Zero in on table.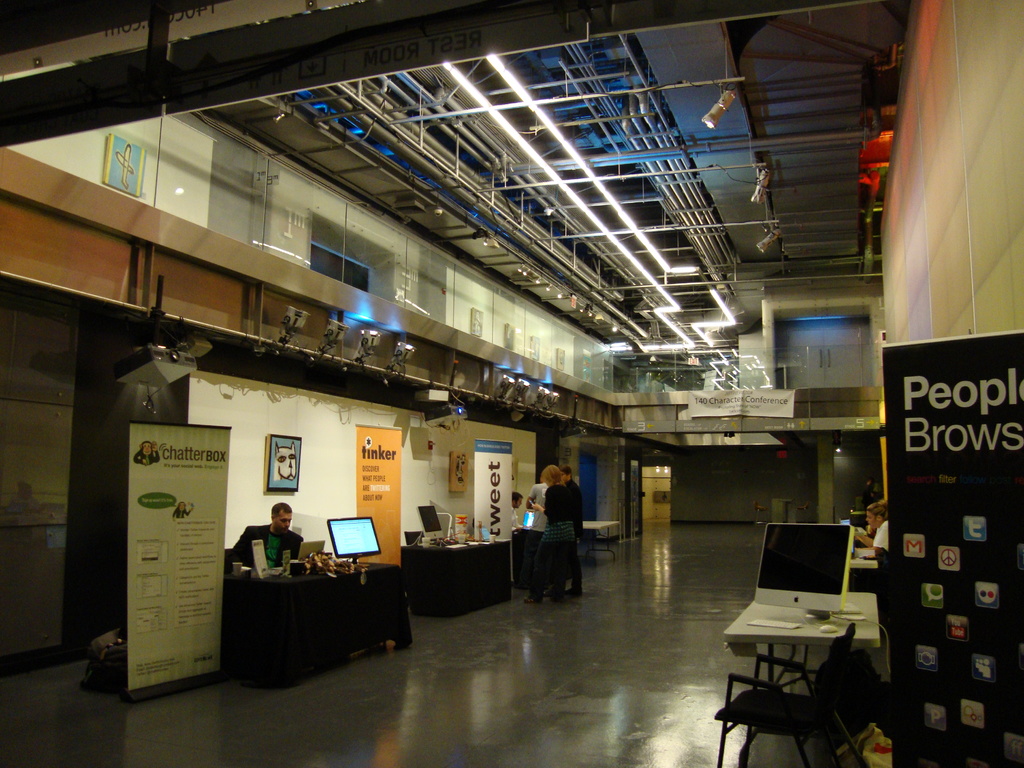
Zeroed in: <box>219,566,413,680</box>.
